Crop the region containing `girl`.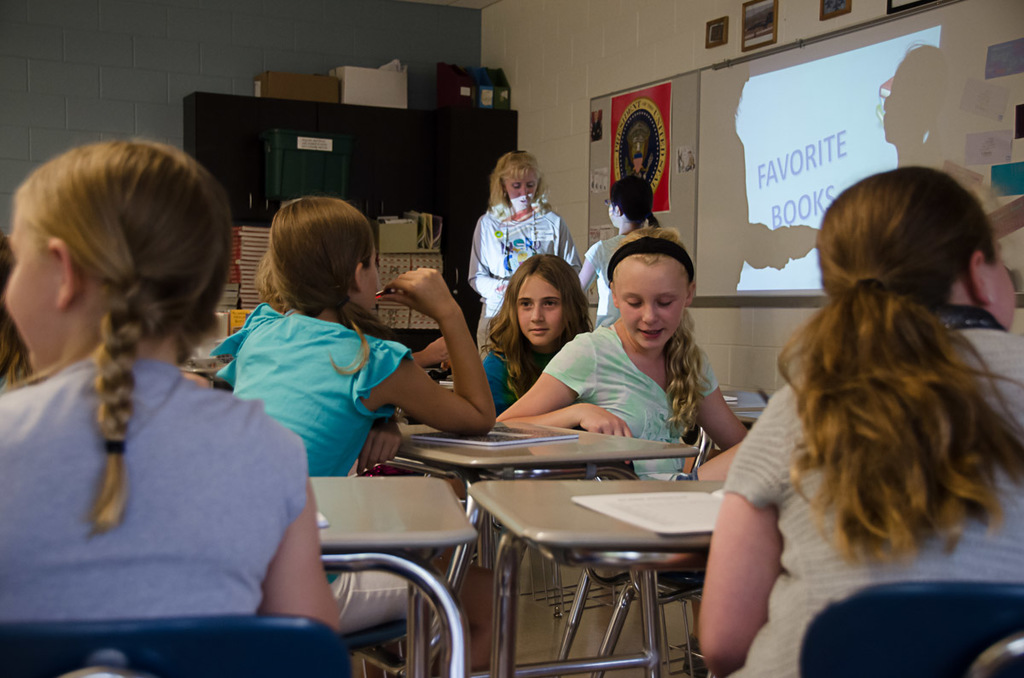
Crop region: (x1=0, y1=133, x2=348, y2=635).
